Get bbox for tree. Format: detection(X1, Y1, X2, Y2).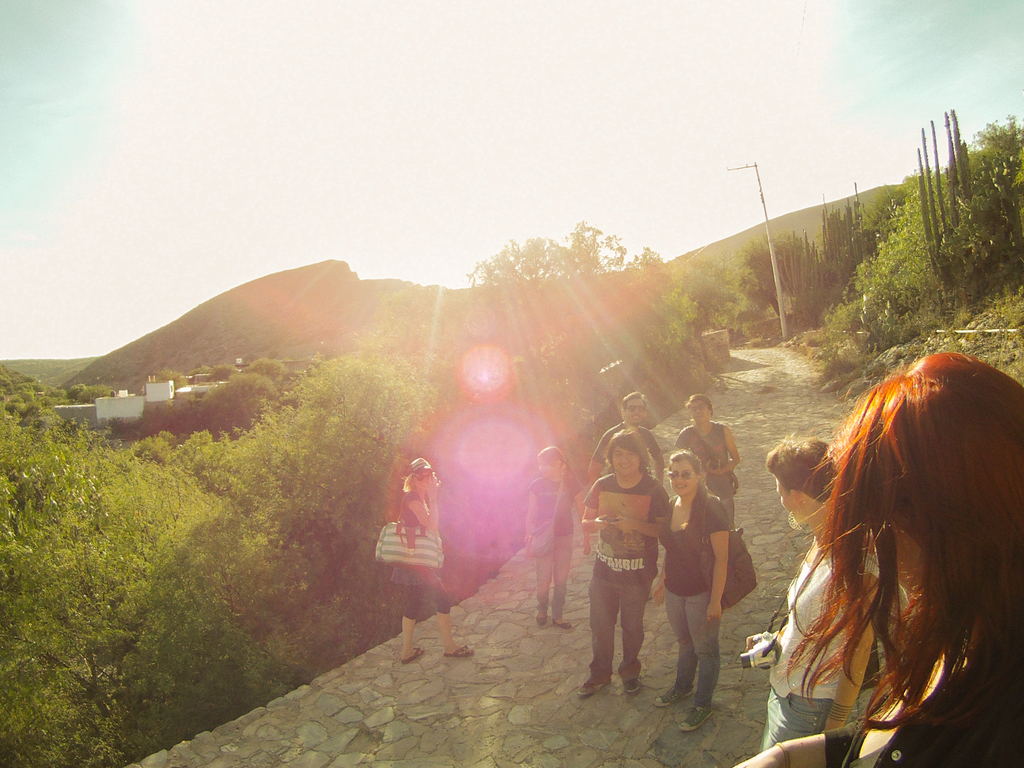
detection(856, 125, 1023, 352).
